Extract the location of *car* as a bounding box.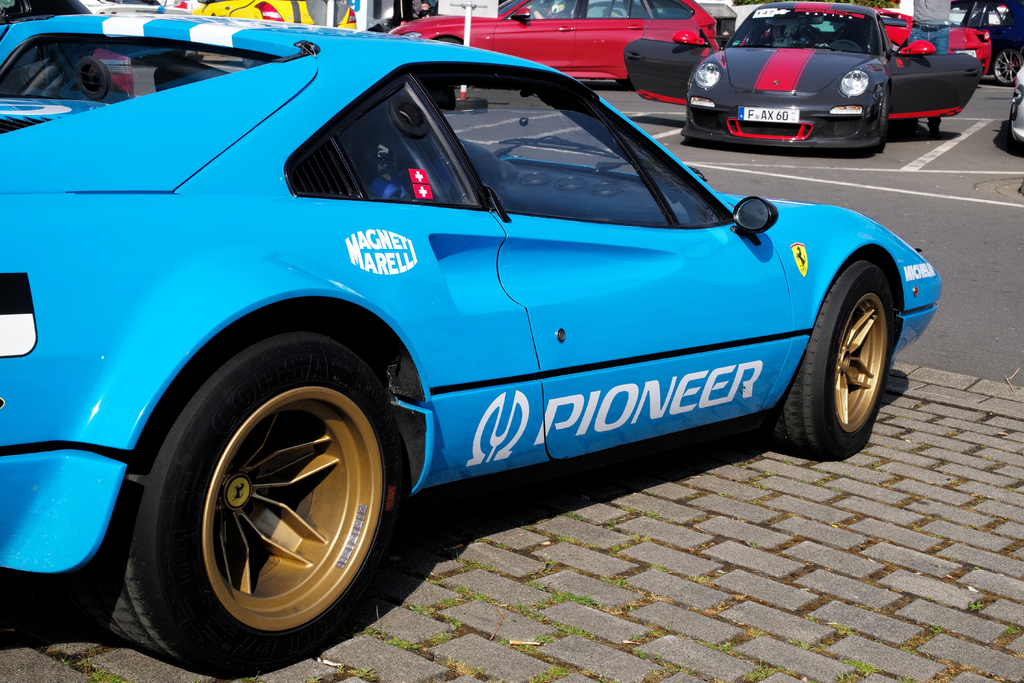
left=388, top=0, right=719, bottom=81.
